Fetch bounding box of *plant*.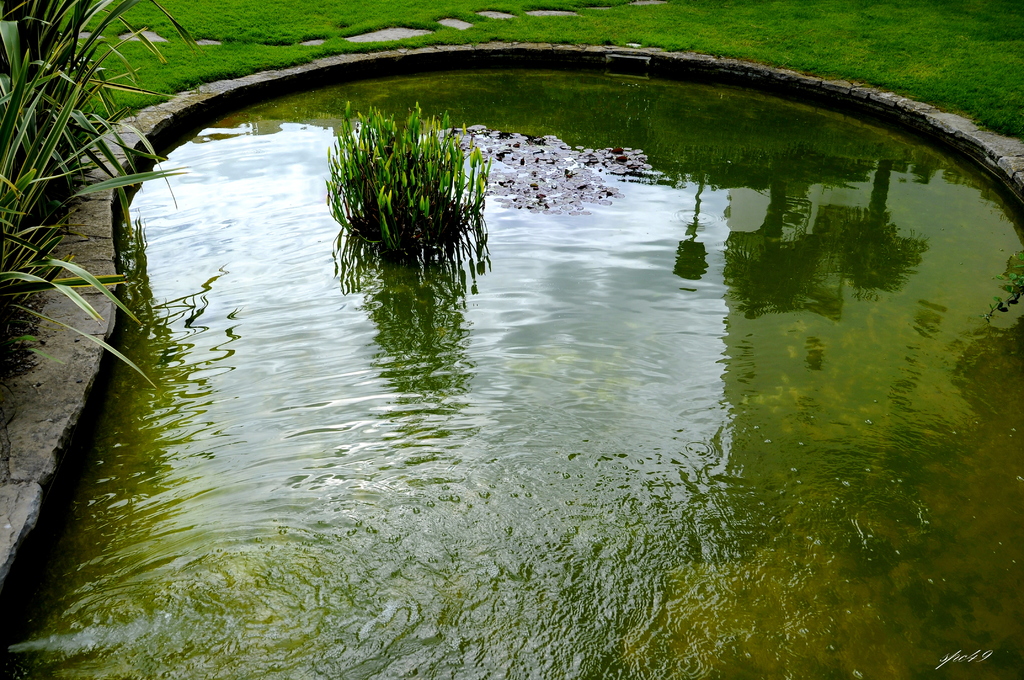
Bbox: crop(321, 85, 483, 259).
